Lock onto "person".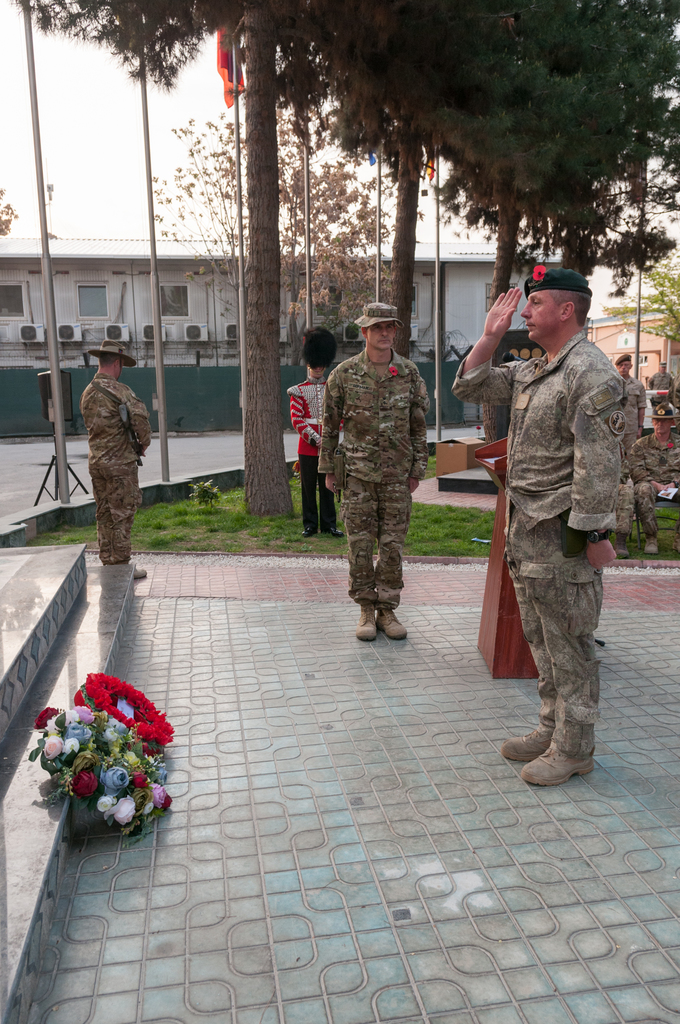
Locked: <box>323,297,440,653</box>.
